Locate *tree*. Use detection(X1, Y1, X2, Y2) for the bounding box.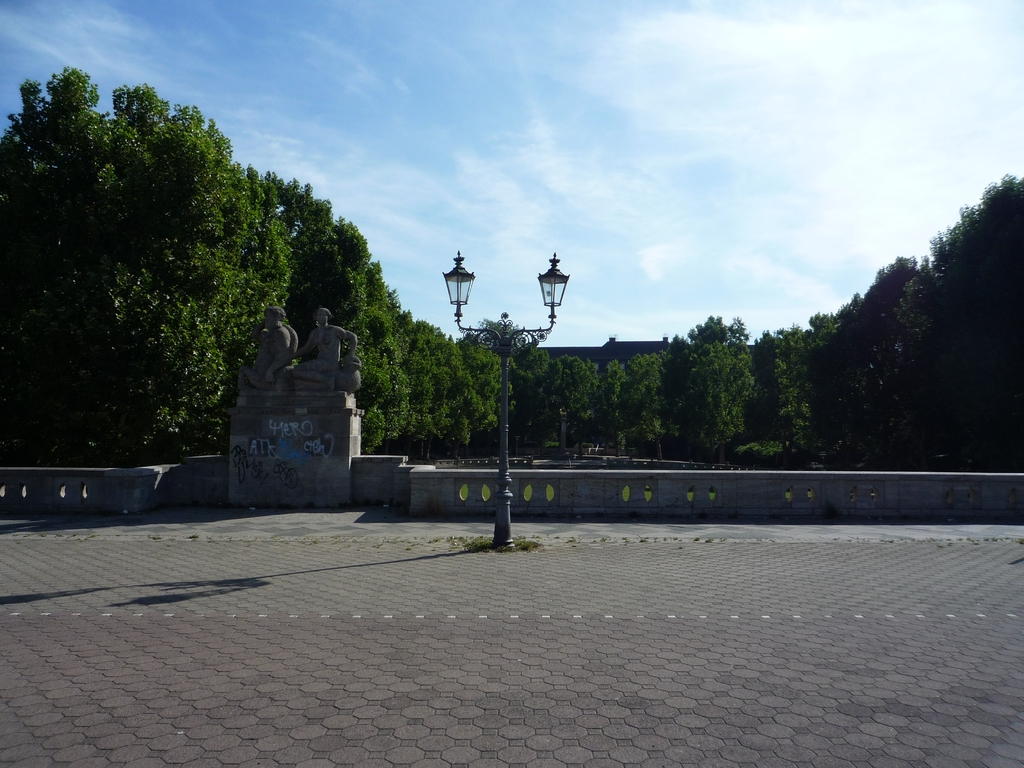
detection(822, 248, 895, 463).
